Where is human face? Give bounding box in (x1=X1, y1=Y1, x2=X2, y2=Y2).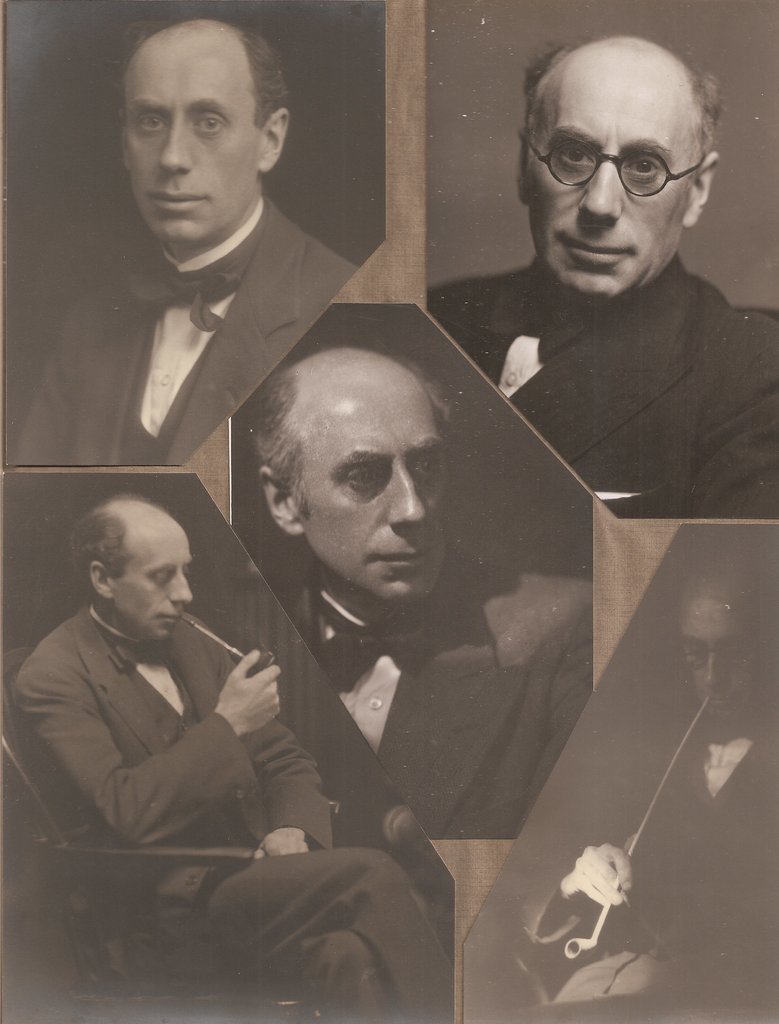
(x1=680, y1=605, x2=760, y2=727).
